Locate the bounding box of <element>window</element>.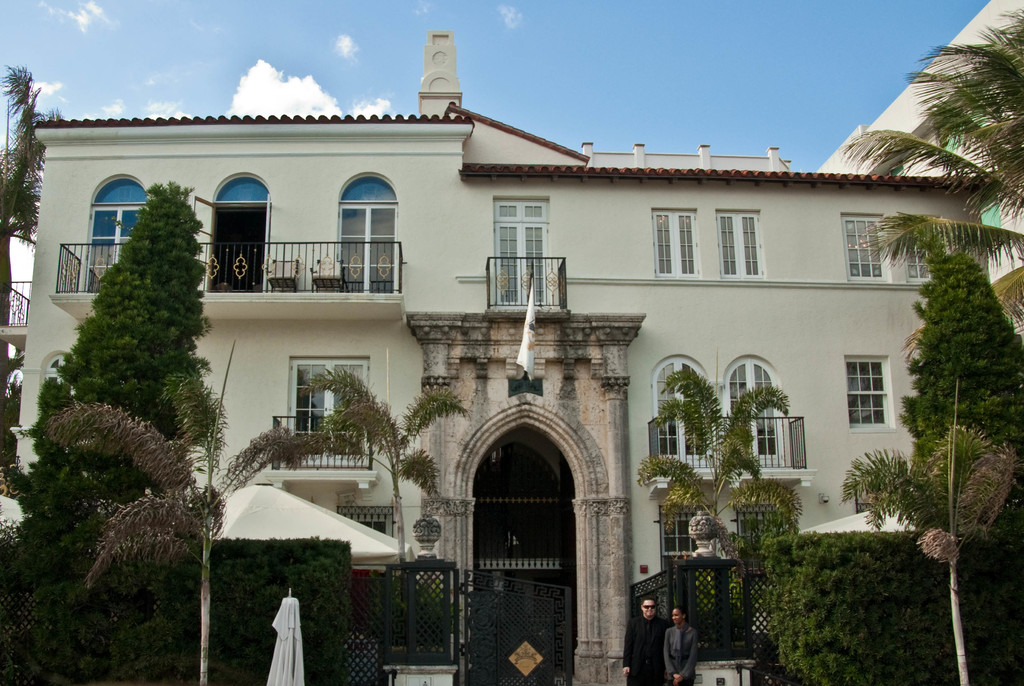
Bounding box: bbox=[650, 206, 701, 278].
